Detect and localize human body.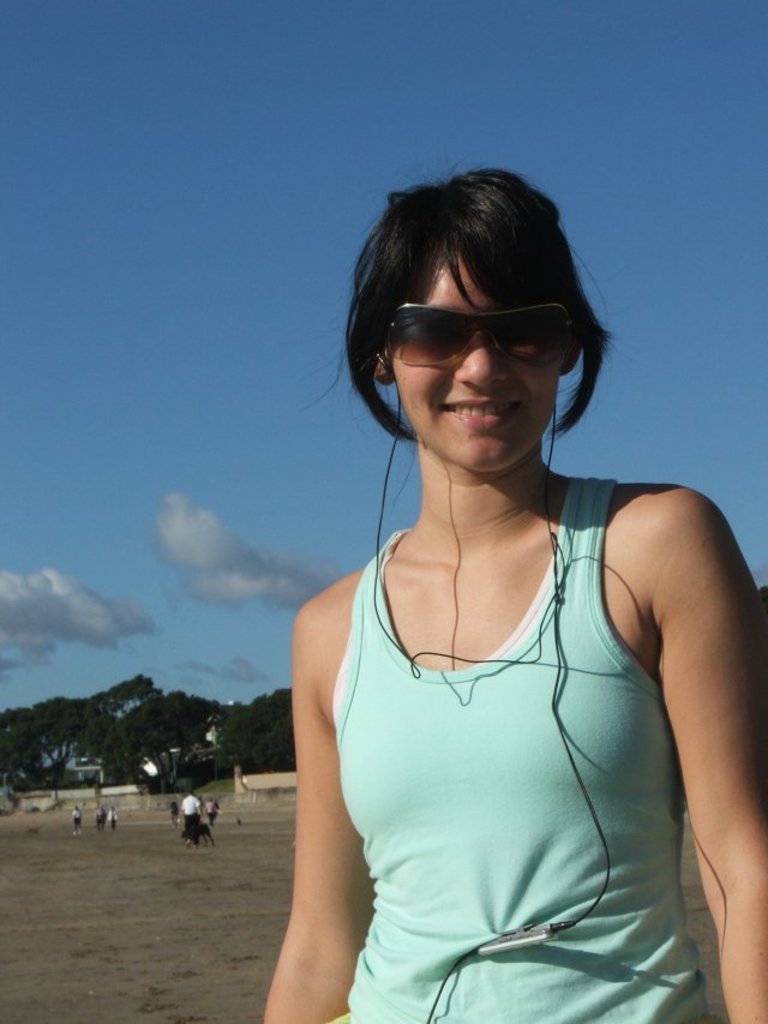
Localized at BBox(180, 795, 206, 843).
